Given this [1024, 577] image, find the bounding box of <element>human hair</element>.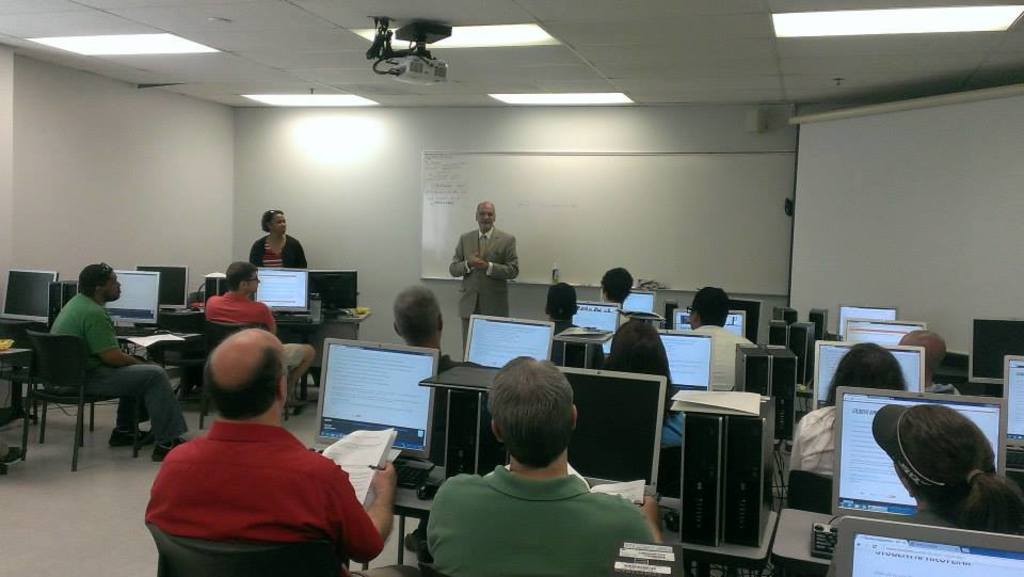
BBox(221, 262, 258, 289).
